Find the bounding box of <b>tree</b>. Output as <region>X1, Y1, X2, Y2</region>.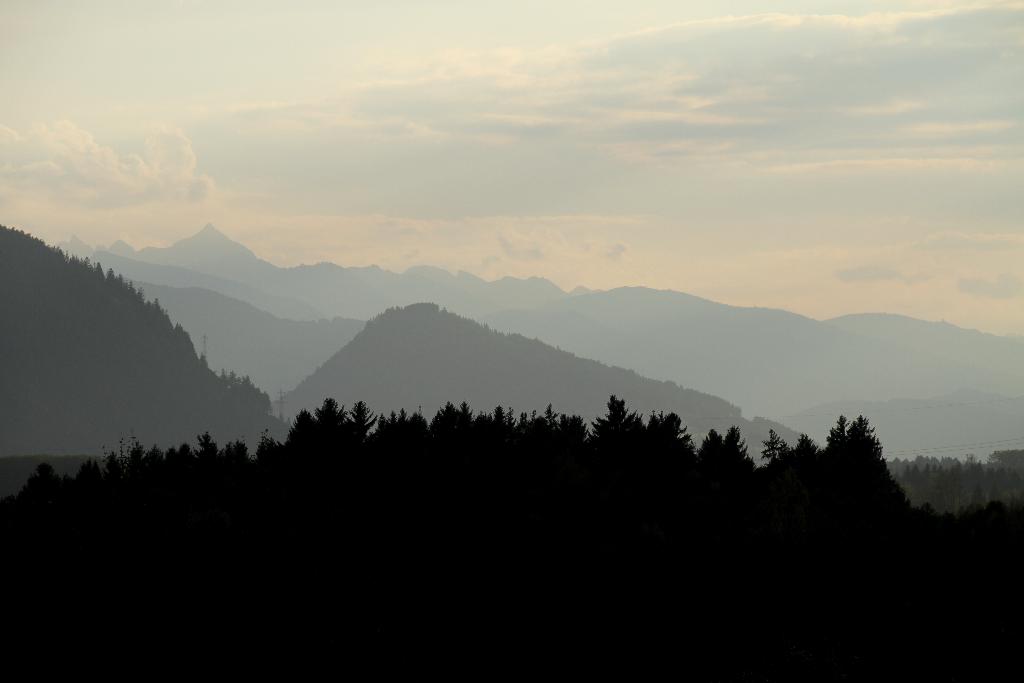
<region>831, 413, 913, 515</region>.
